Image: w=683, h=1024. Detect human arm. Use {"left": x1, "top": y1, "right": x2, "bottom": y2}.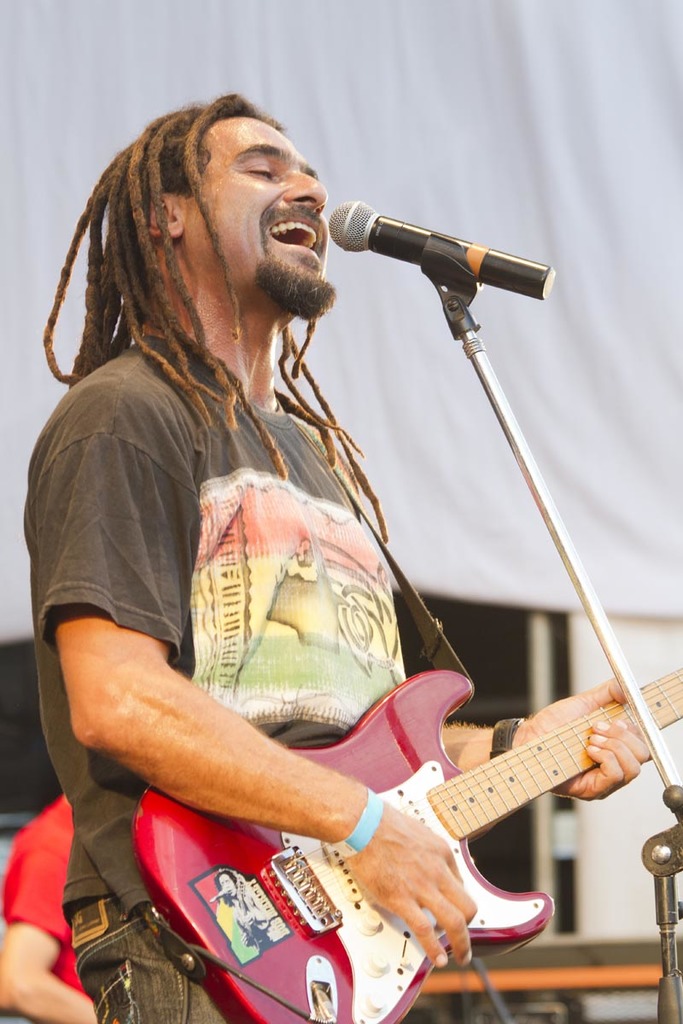
{"left": 38, "top": 364, "right": 476, "bottom": 965}.
